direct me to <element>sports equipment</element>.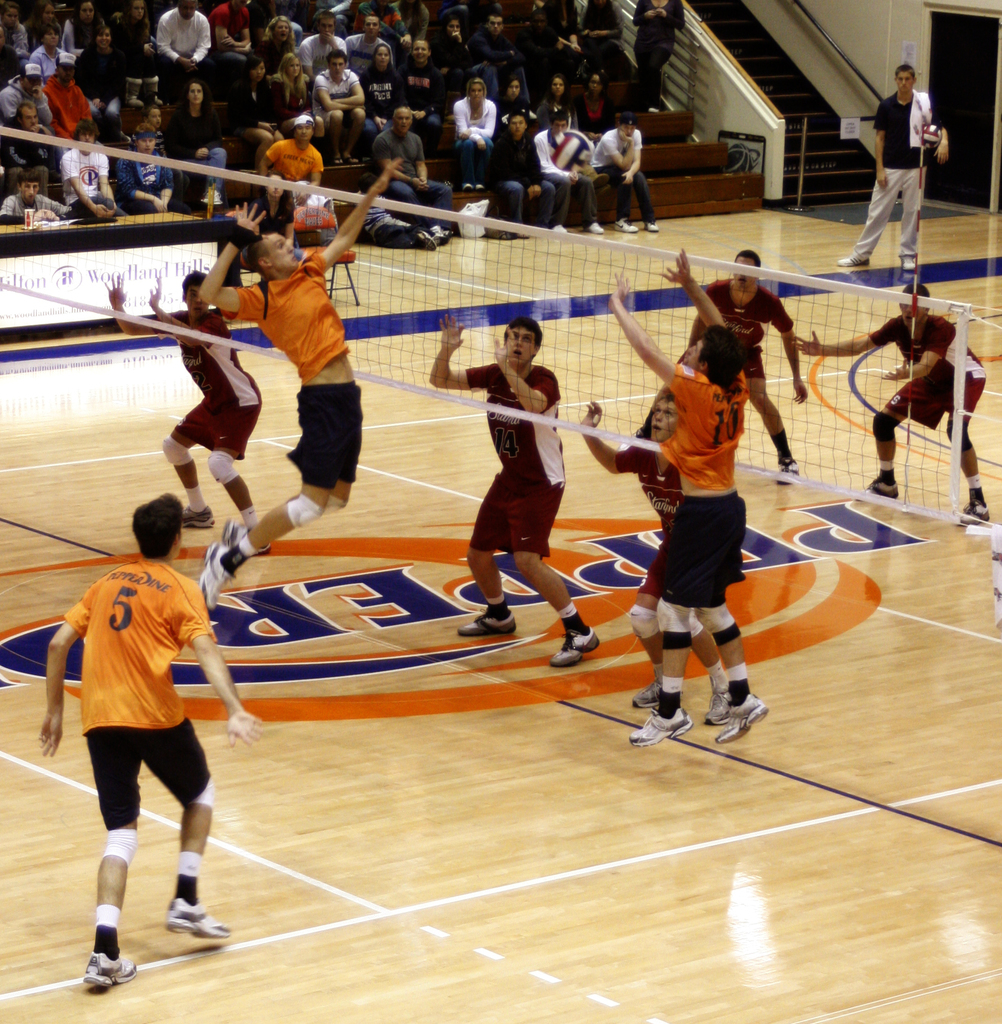
Direction: left=0, top=124, right=1001, bottom=538.
